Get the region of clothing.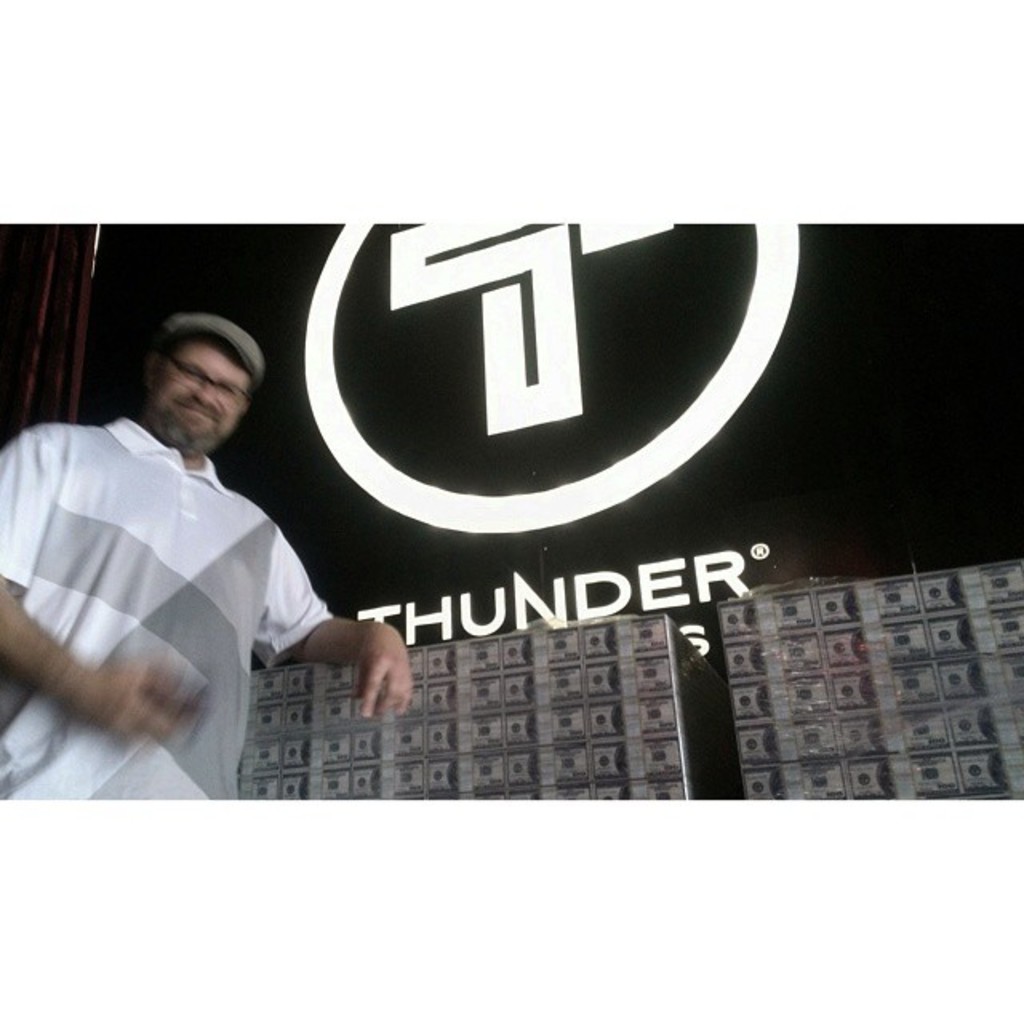
box=[19, 355, 366, 774].
